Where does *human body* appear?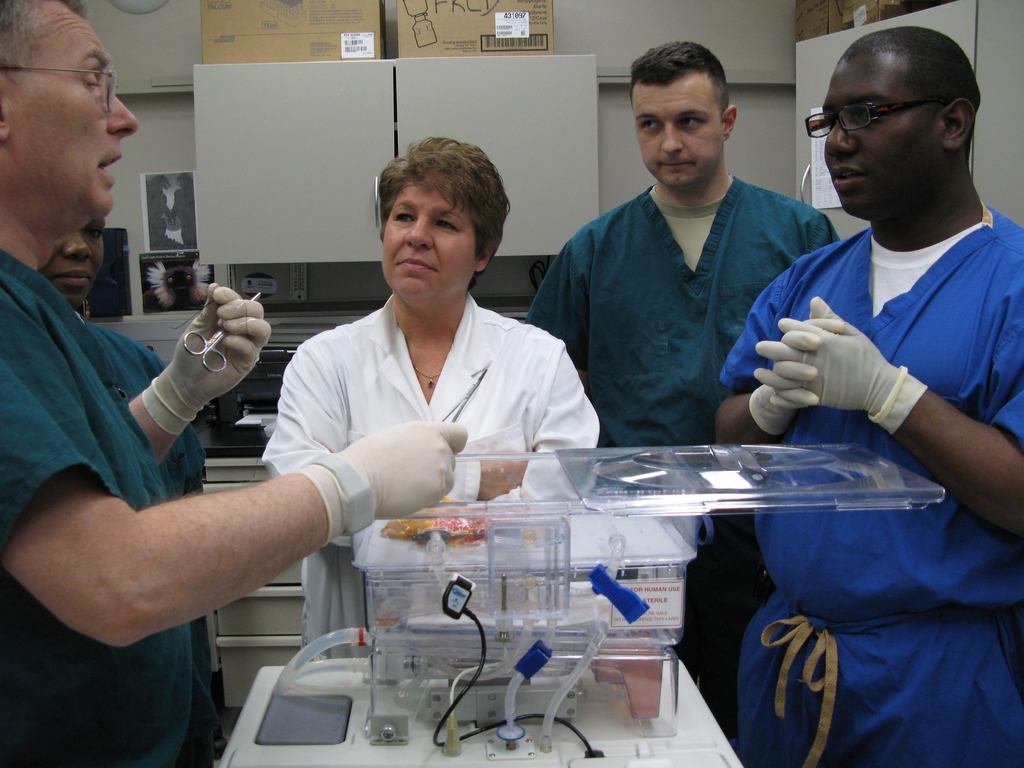
Appears at Rect(0, 0, 457, 767).
